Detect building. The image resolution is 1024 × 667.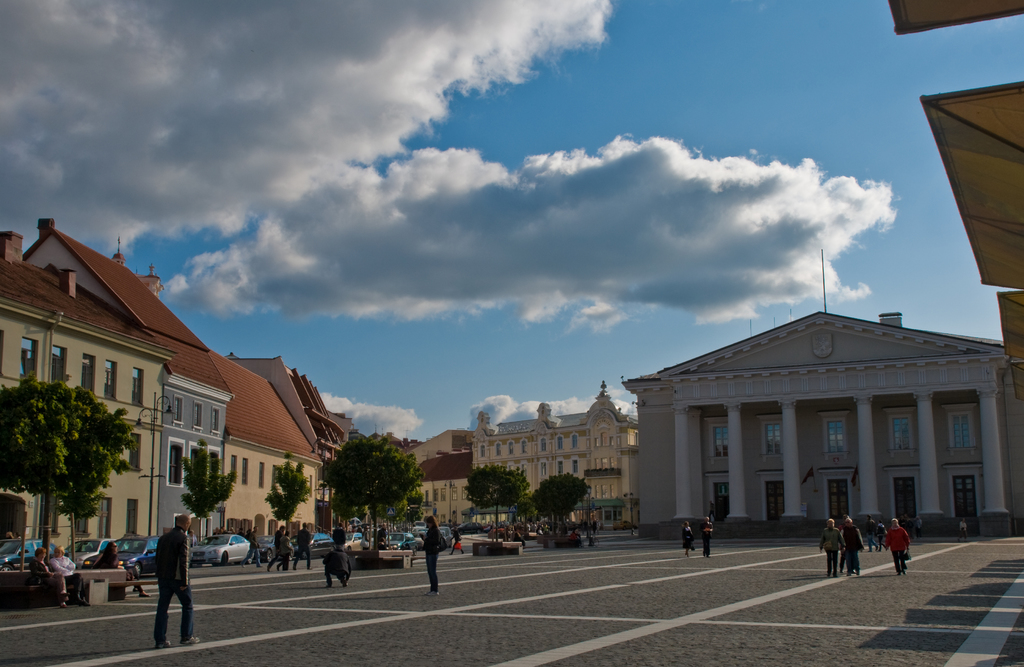
detection(0, 233, 175, 548).
